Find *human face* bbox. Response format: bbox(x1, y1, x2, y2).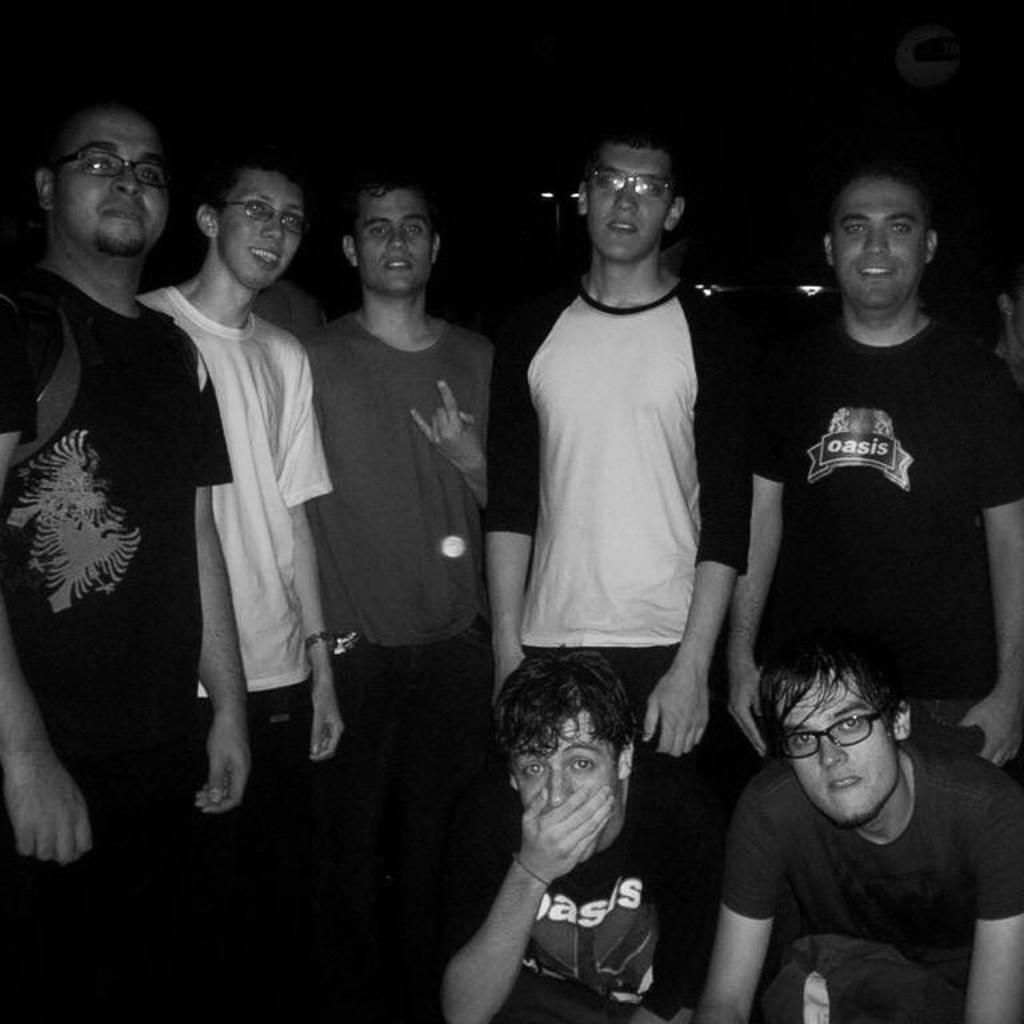
bbox(221, 178, 304, 285).
